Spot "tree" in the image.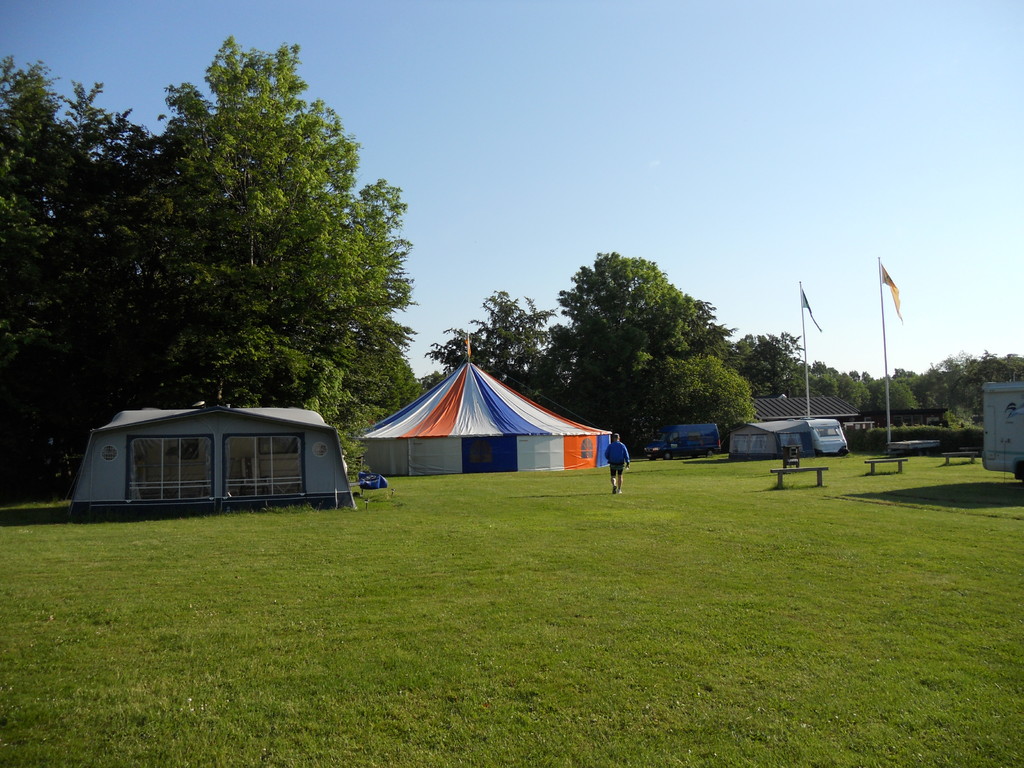
"tree" found at (x1=95, y1=28, x2=408, y2=406).
